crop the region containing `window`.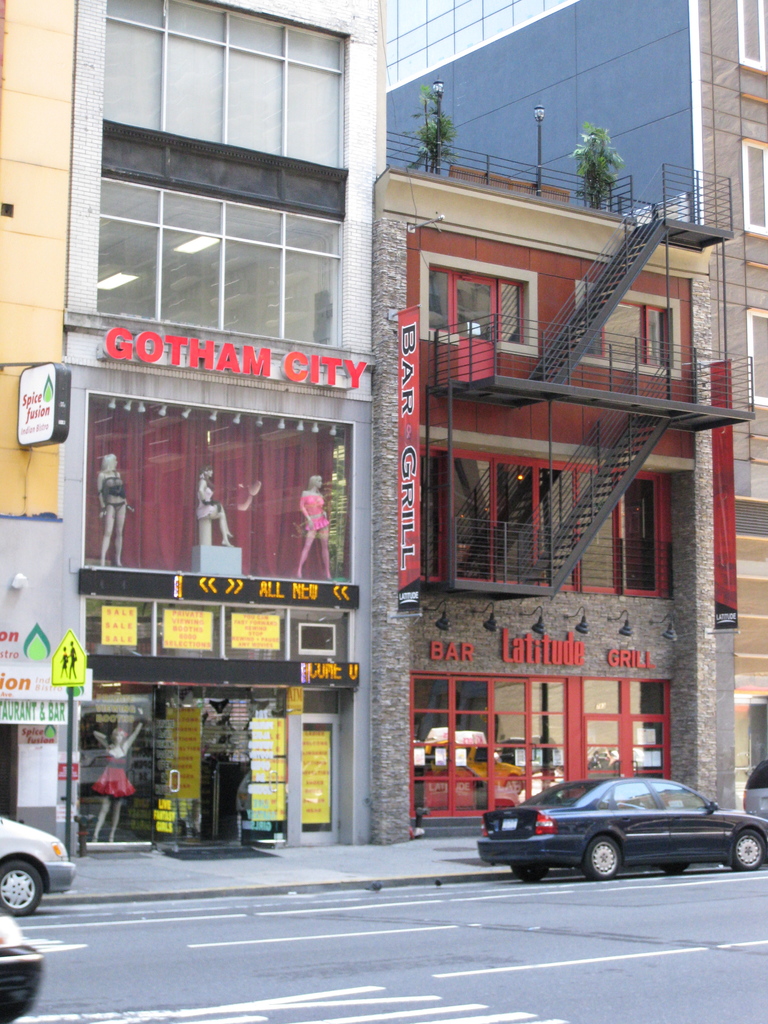
Crop region: crop(408, 668, 669, 832).
